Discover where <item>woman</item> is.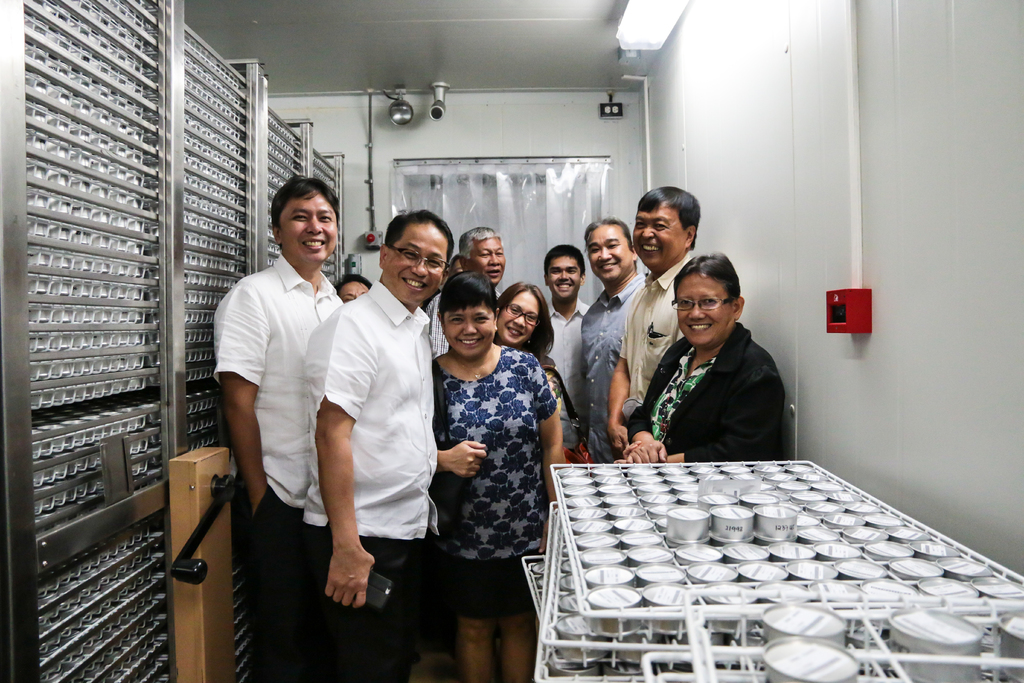
Discovered at bbox=[412, 248, 569, 663].
